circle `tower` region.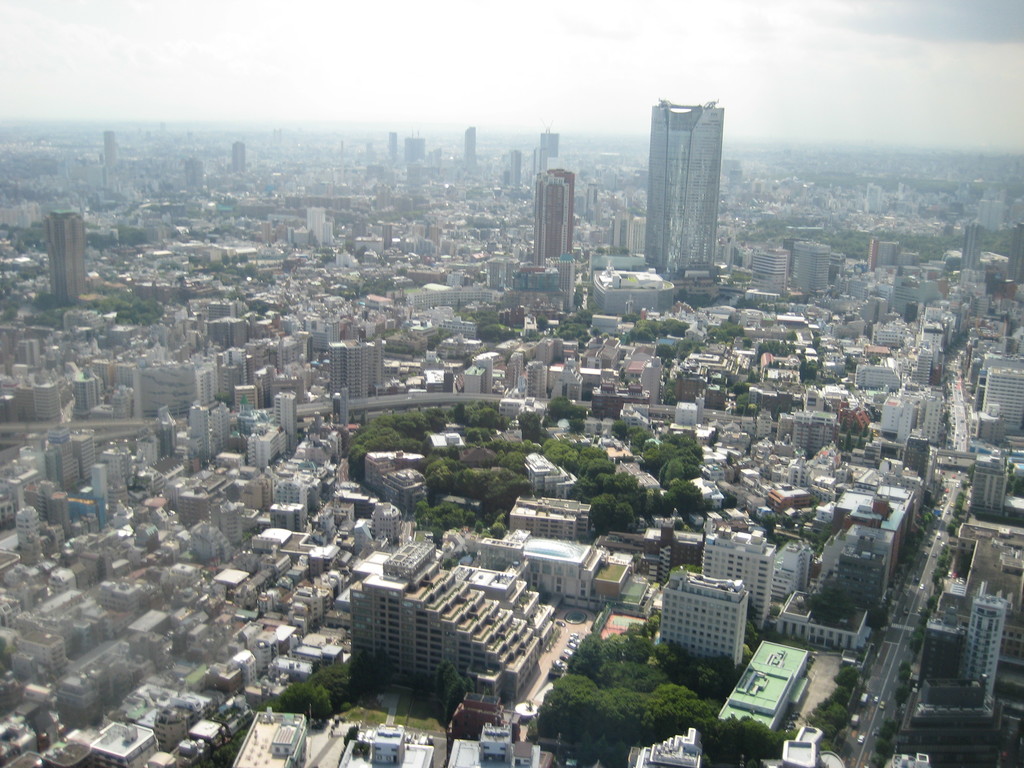
Region: 320,339,385,408.
